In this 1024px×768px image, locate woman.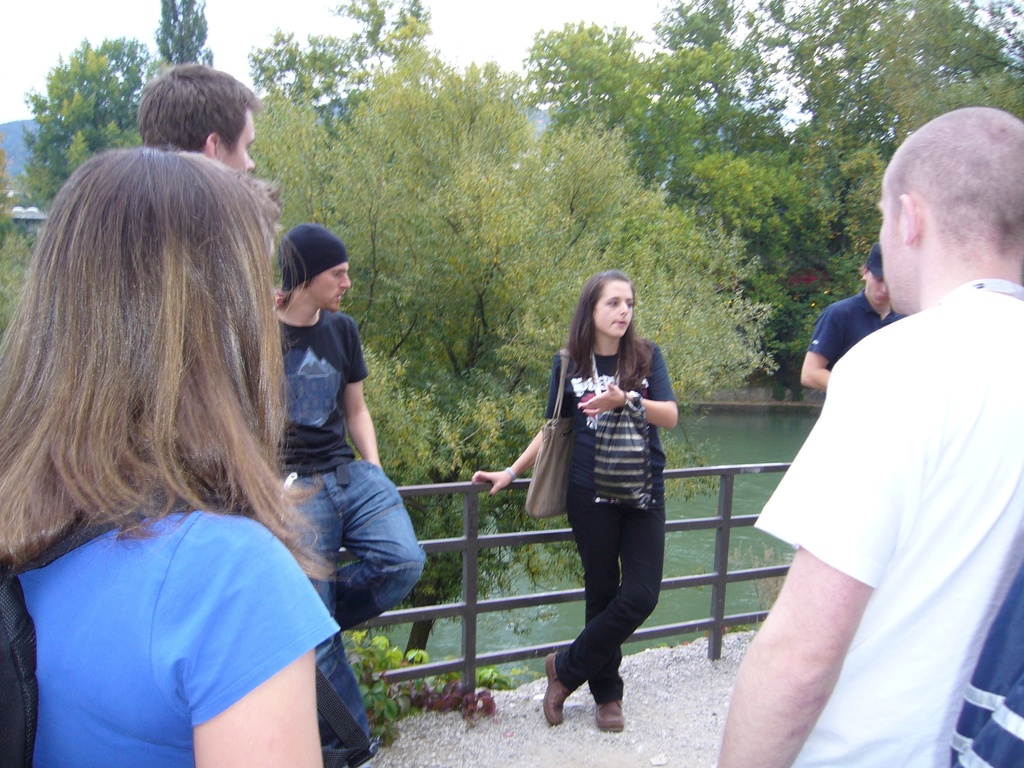
Bounding box: Rect(0, 146, 348, 767).
